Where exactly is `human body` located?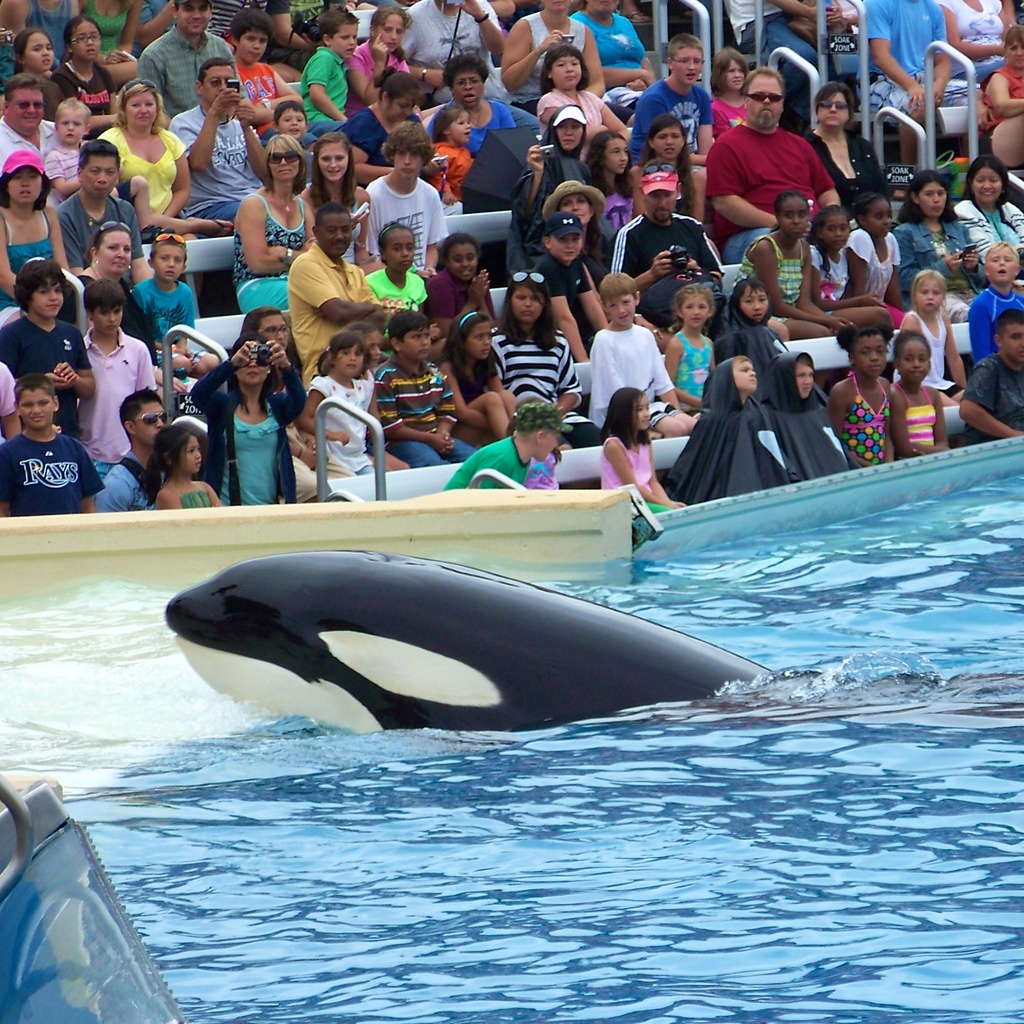
Its bounding box is 0:152:70:320.
